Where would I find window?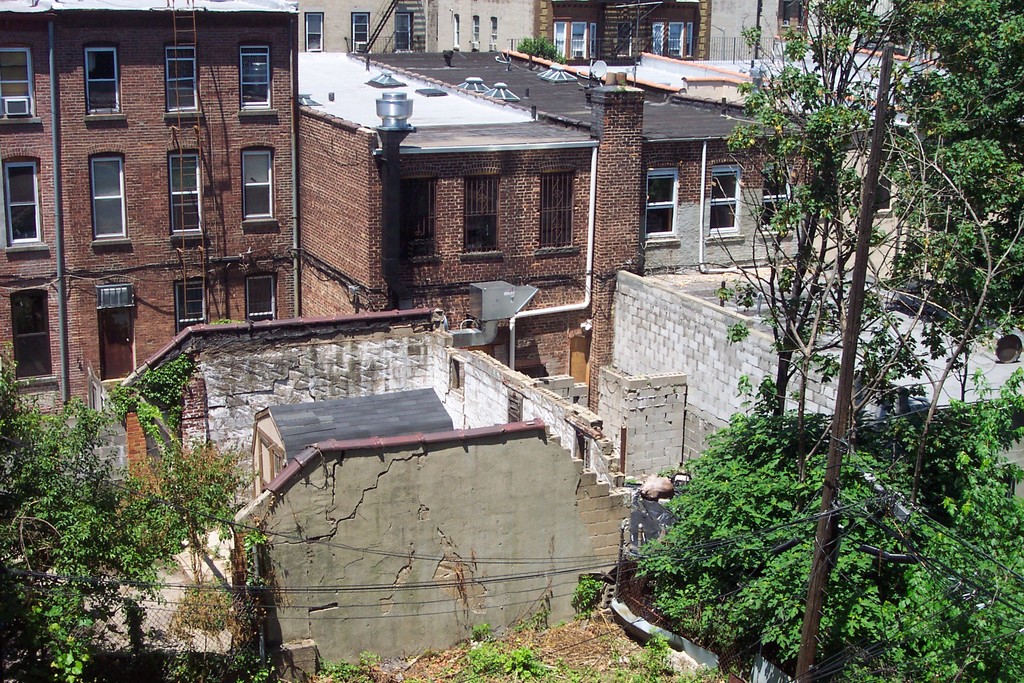
At box=[84, 38, 127, 125].
